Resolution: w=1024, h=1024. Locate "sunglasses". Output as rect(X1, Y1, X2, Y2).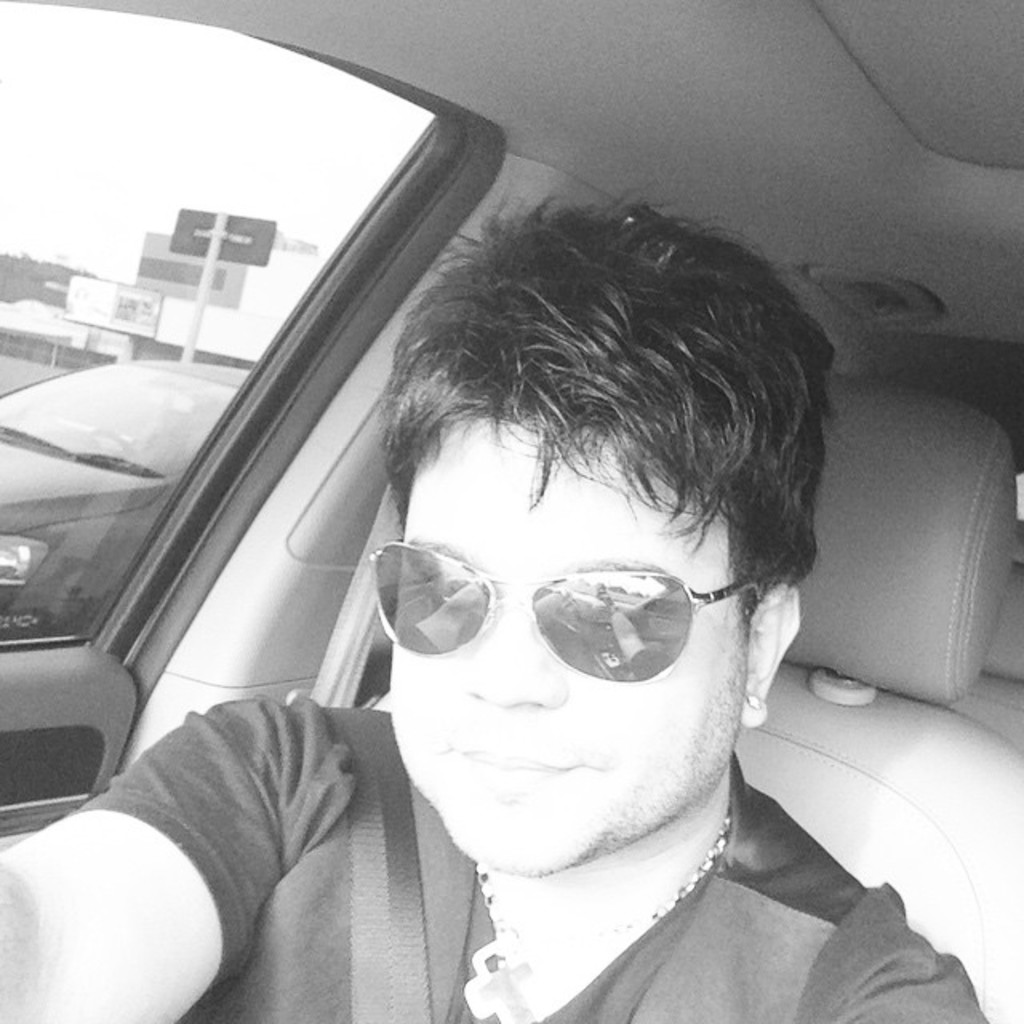
rect(368, 539, 760, 683).
